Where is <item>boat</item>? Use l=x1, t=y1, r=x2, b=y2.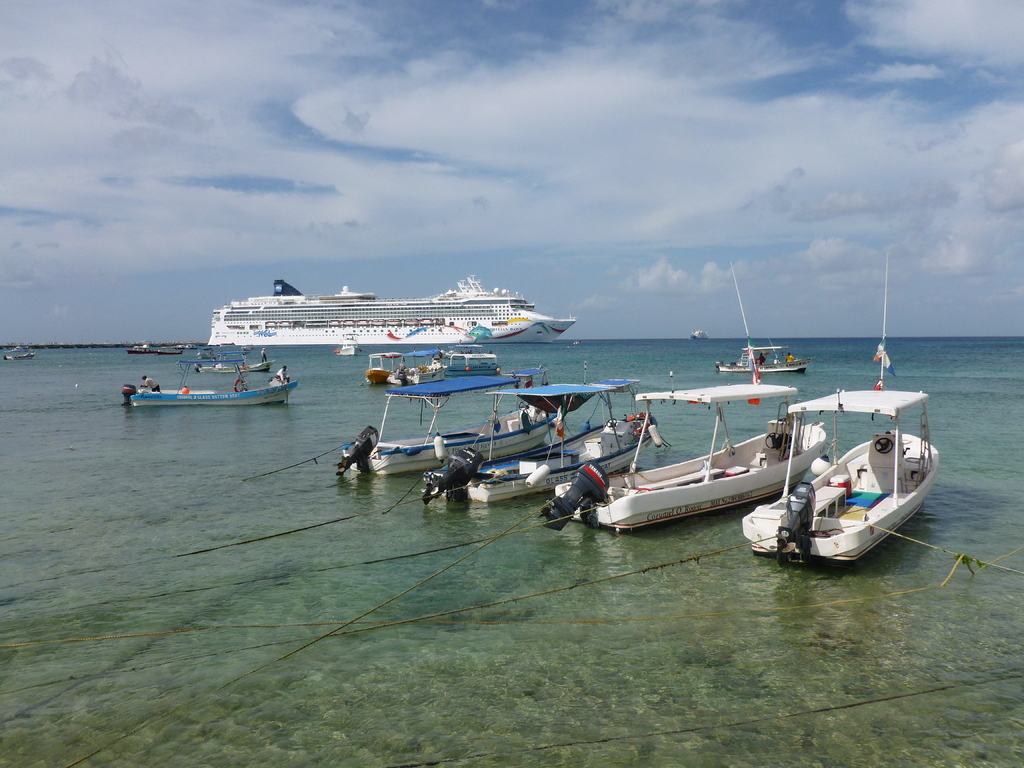
l=324, t=376, r=629, b=483.
